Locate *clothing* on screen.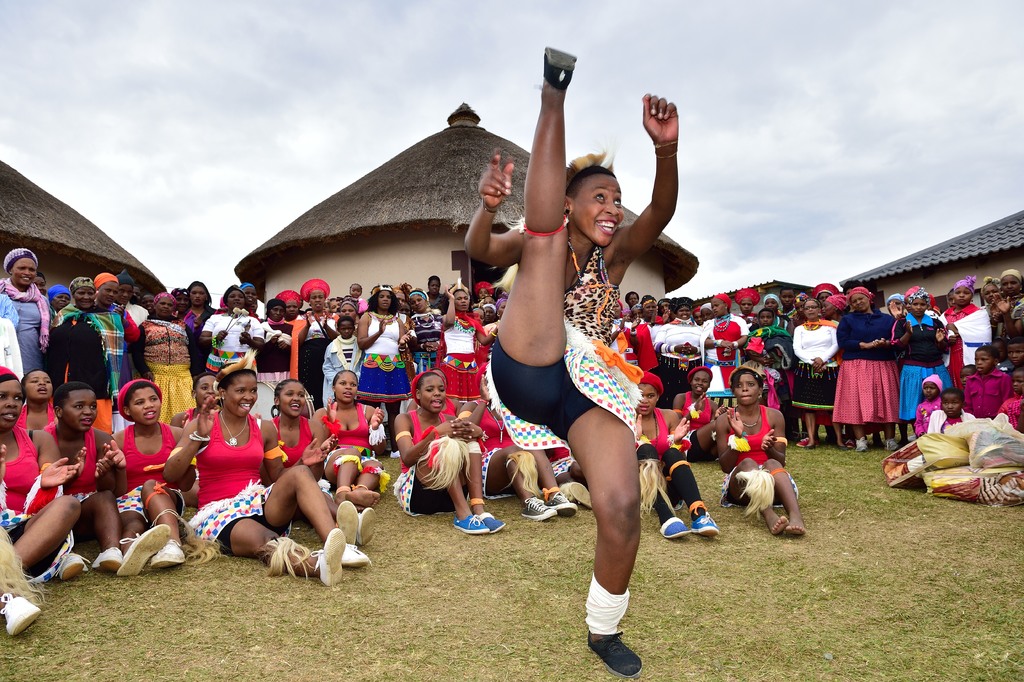
On screen at l=470, t=249, r=671, b=469.
